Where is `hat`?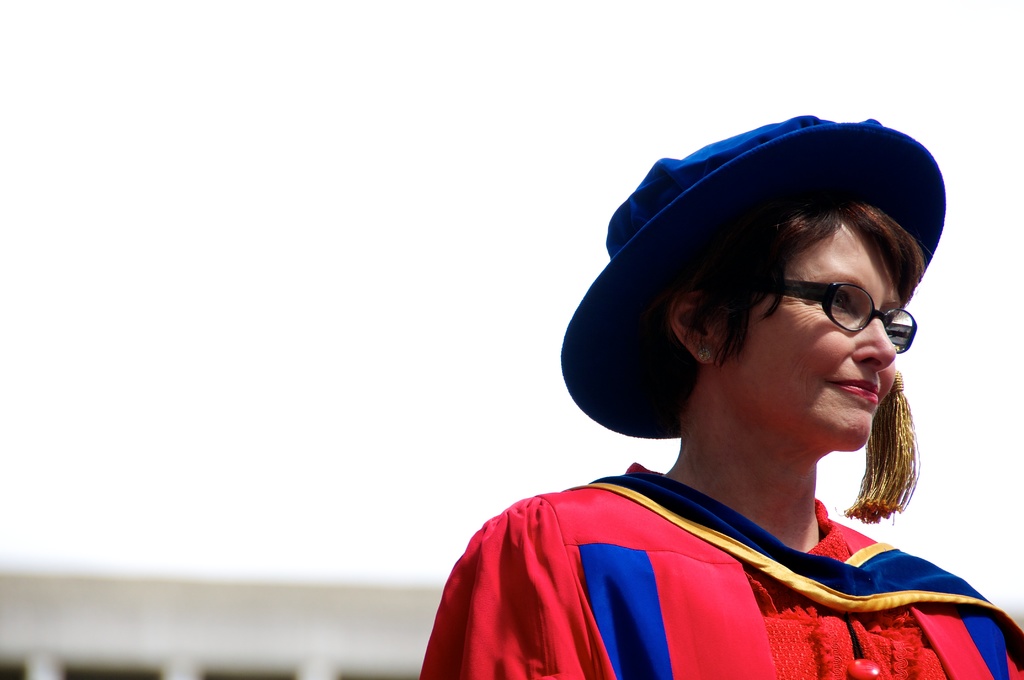
(556,110,948,526).
